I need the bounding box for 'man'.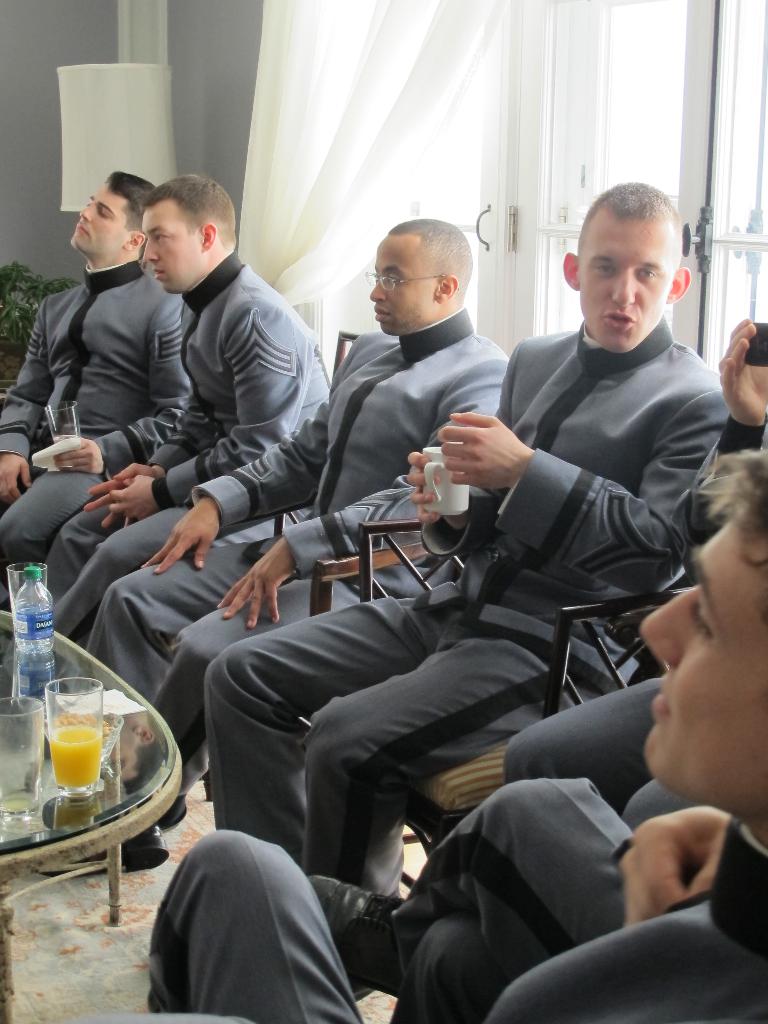
Here it is: {"left": 205, "top": 180, "right": 700, "bottom": 983}.
